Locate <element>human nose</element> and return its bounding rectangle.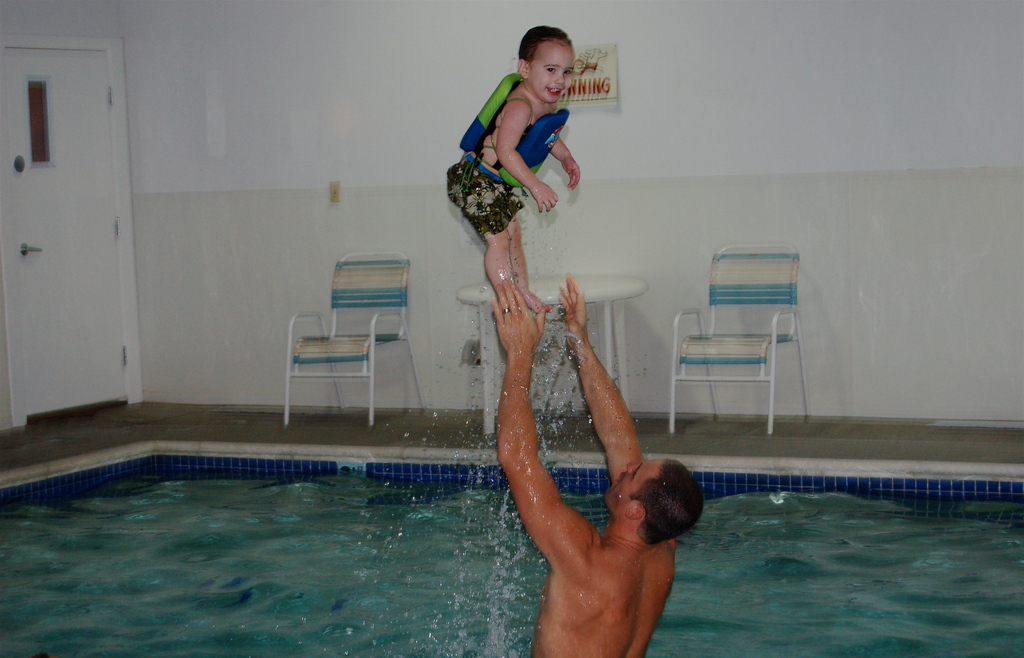
(555,70,566,88).
